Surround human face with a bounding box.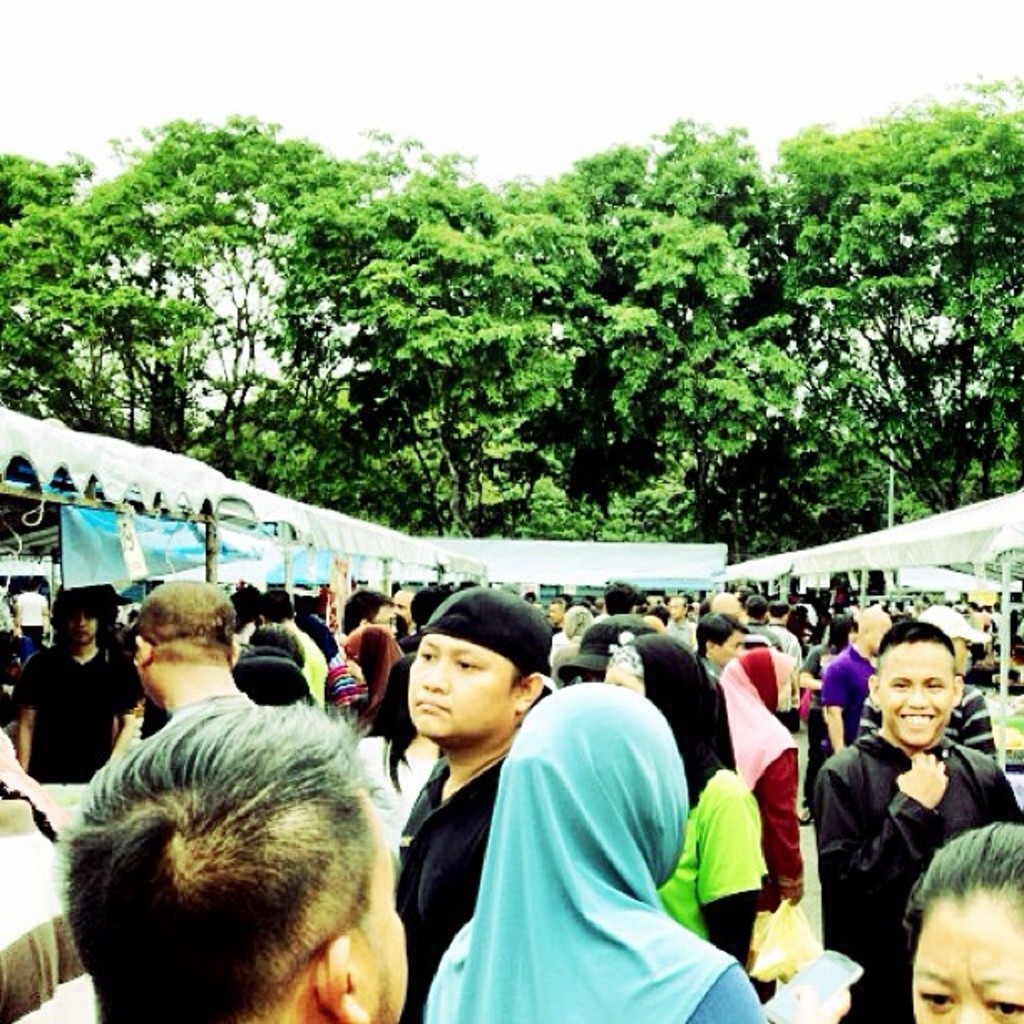
[954,639,972,674].
